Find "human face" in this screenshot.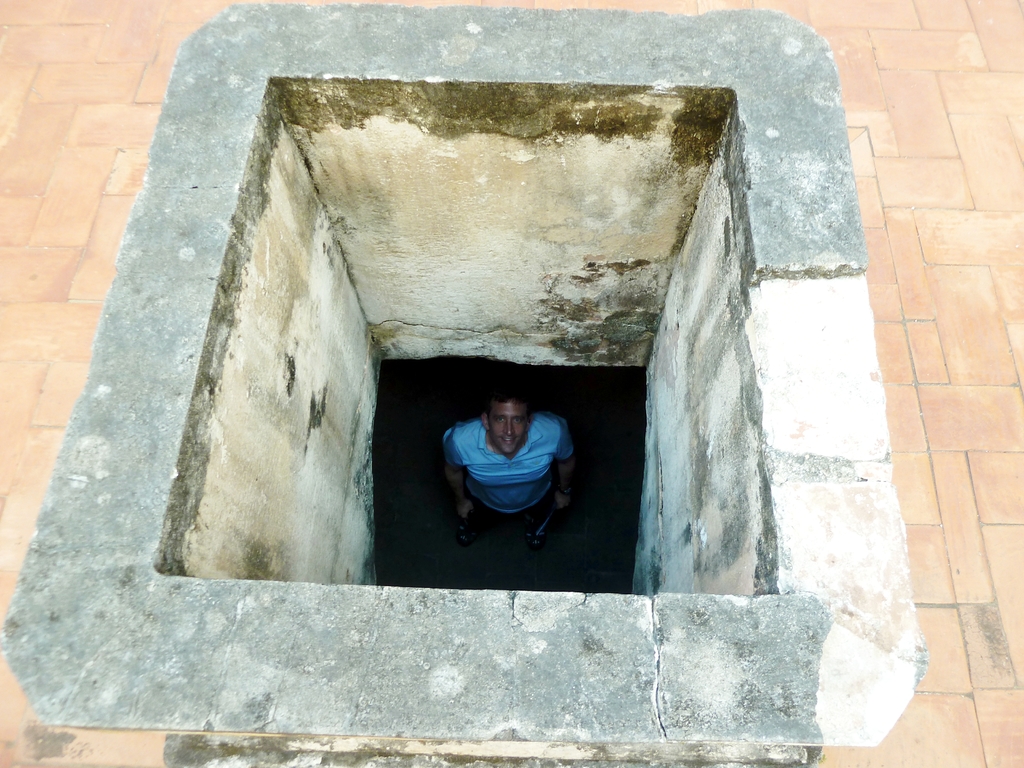
The bounding box for "human face" is [488, 401, 526, 454].
